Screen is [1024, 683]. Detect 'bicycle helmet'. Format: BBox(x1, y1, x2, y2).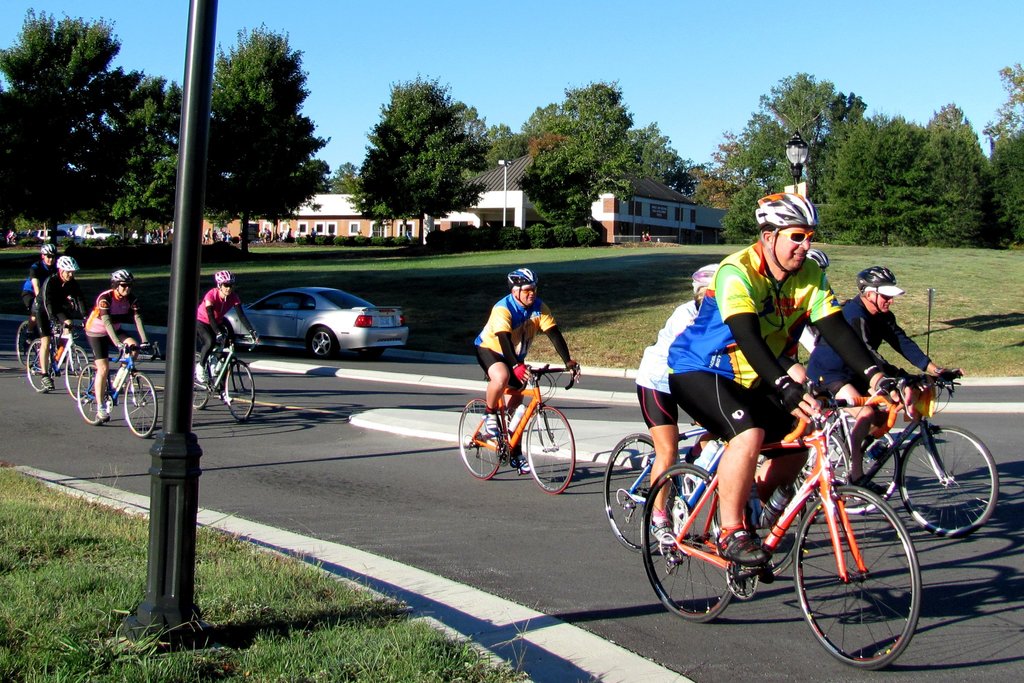
BBox(216, 269, 236, 295).
